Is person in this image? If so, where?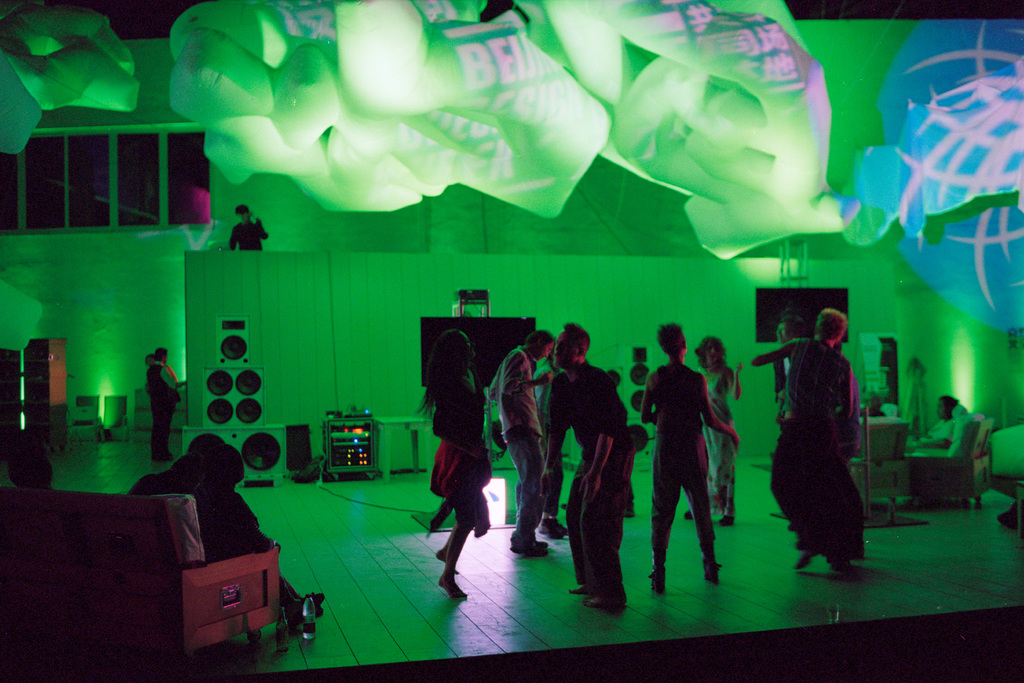
Yes, at region(913, 394, 960, 454).
